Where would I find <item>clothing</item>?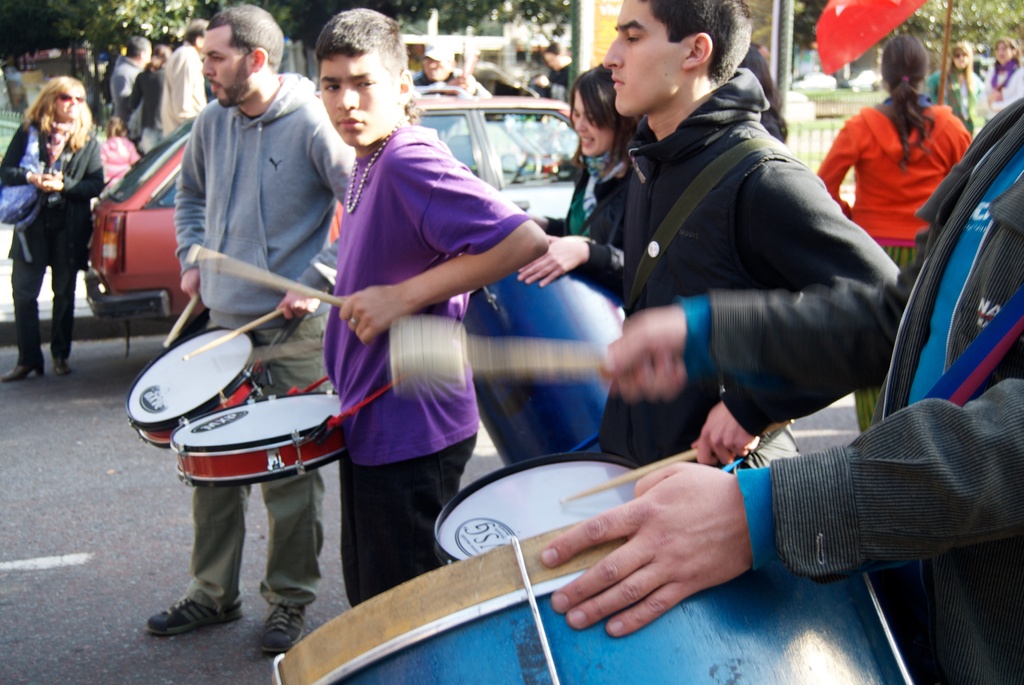
At 410/72/461/86.
